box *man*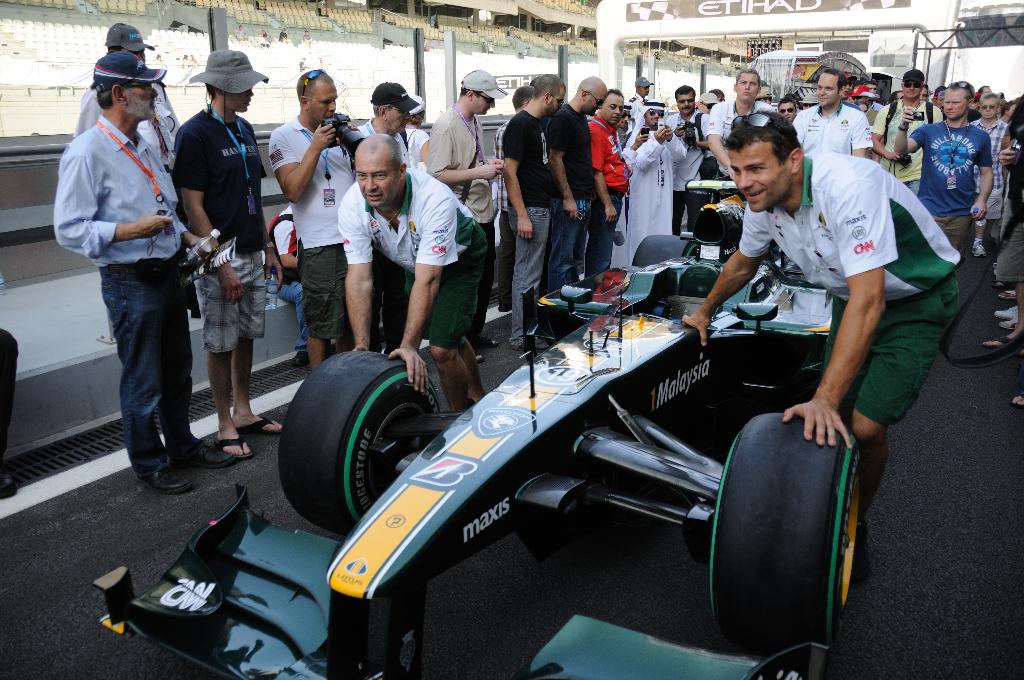
<box>502,72,566,344</box>
